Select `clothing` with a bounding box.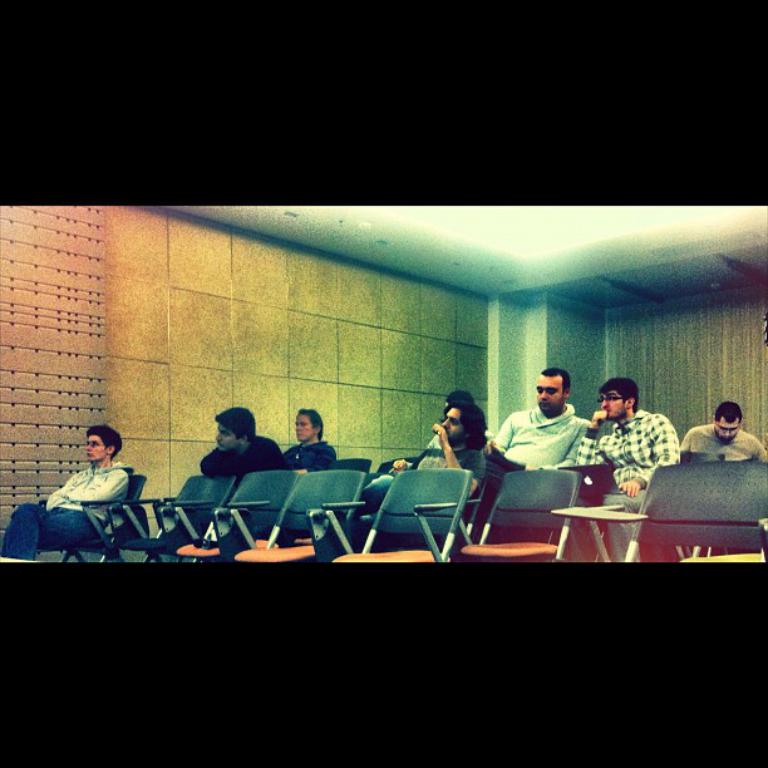
locate(576, 410, 675, 561).
